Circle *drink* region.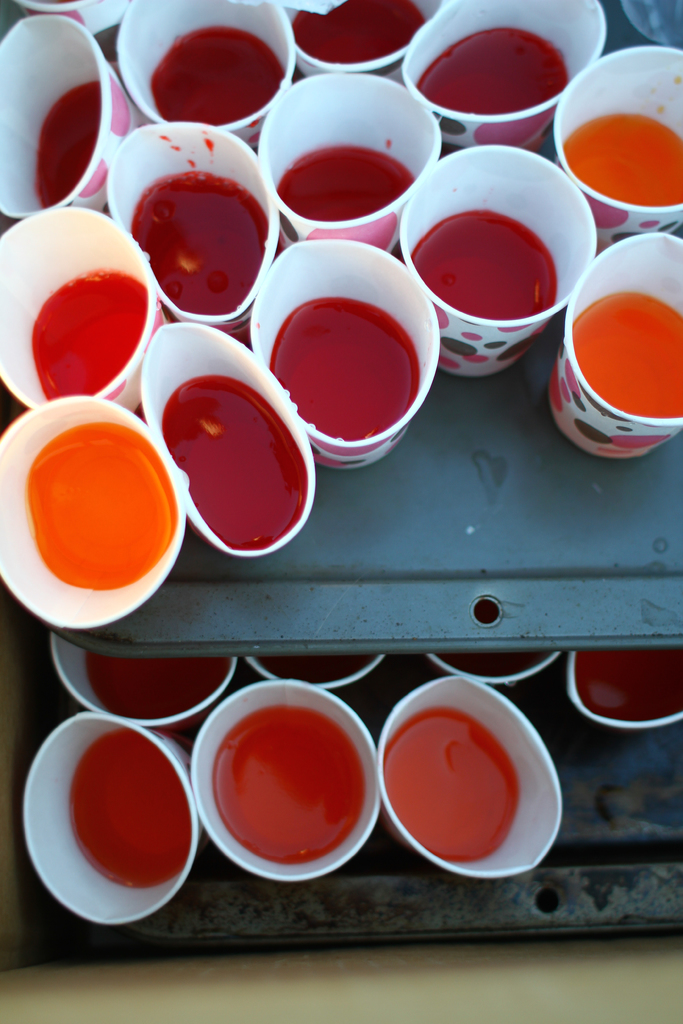
Region: pyautogui.locateOnScreen(26, 271, 141, 405).
